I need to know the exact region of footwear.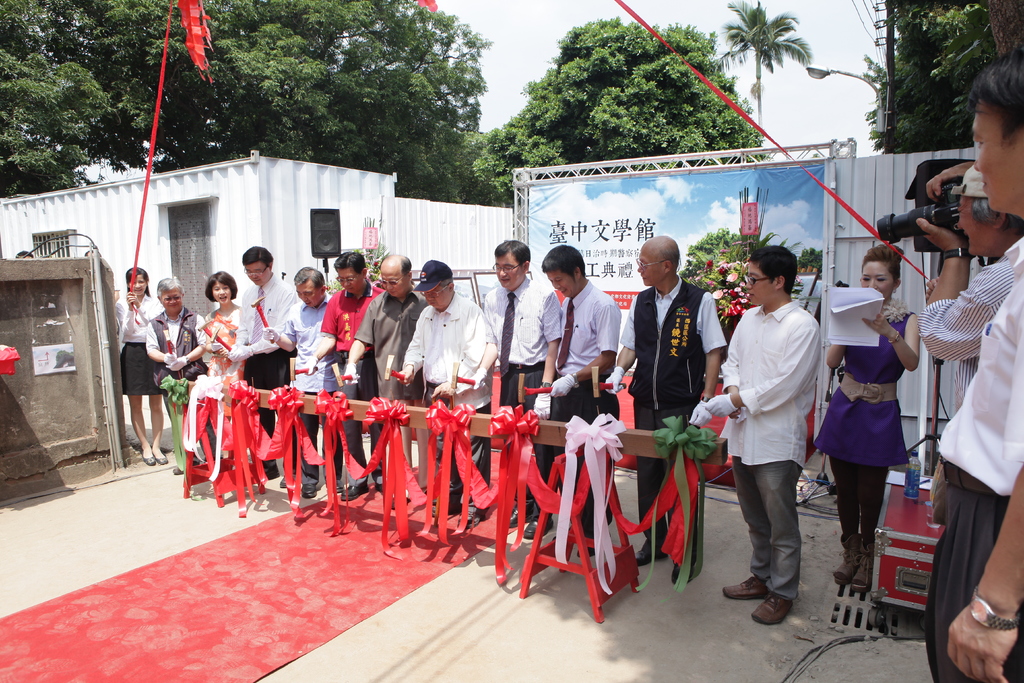
Region: {"left": 339, "top": 486, "right": 371, "bottom": 502}.
